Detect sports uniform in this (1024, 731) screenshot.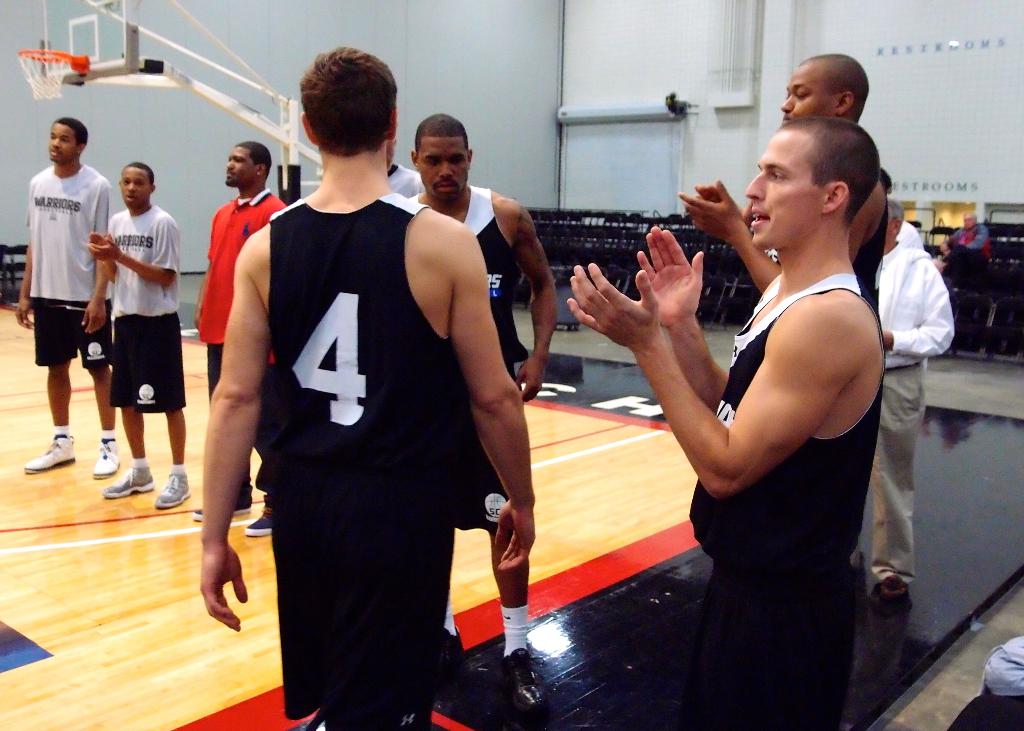
Detection: [left=269, top=214, right=454, bottom=717].
